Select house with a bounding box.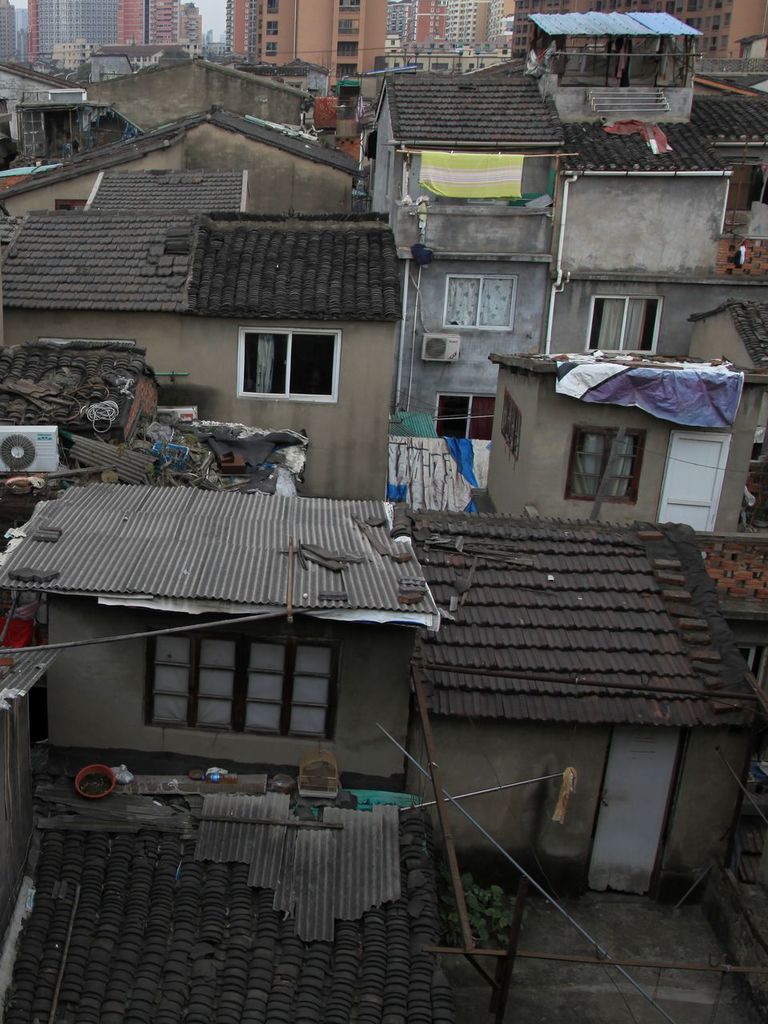
687, 299, 767, 368.
